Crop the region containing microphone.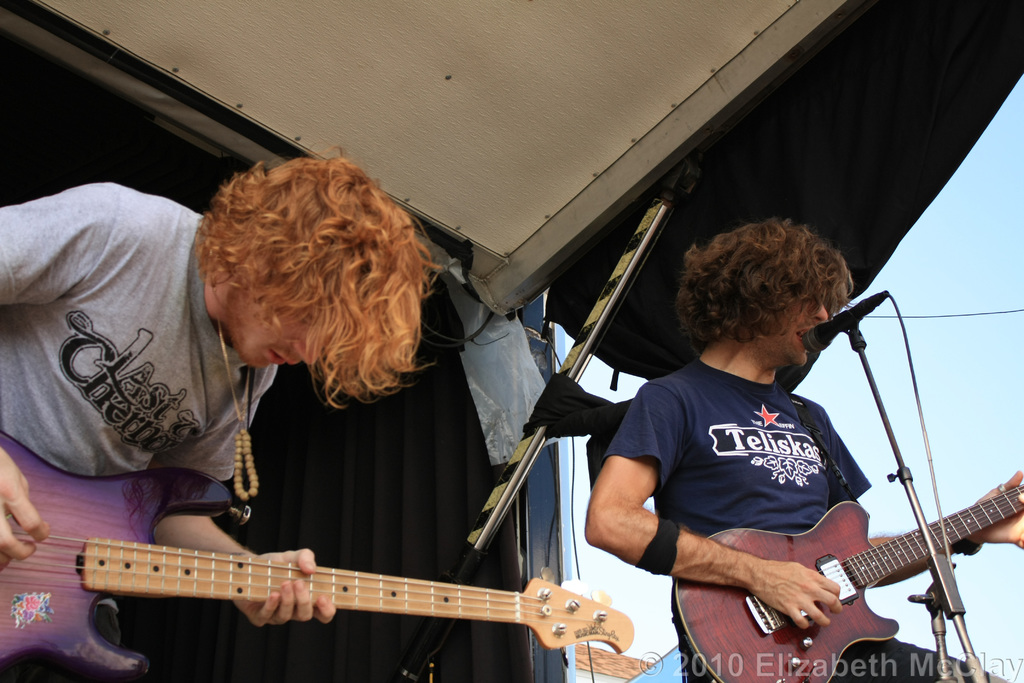
Crop region: [803,293,888,354].
